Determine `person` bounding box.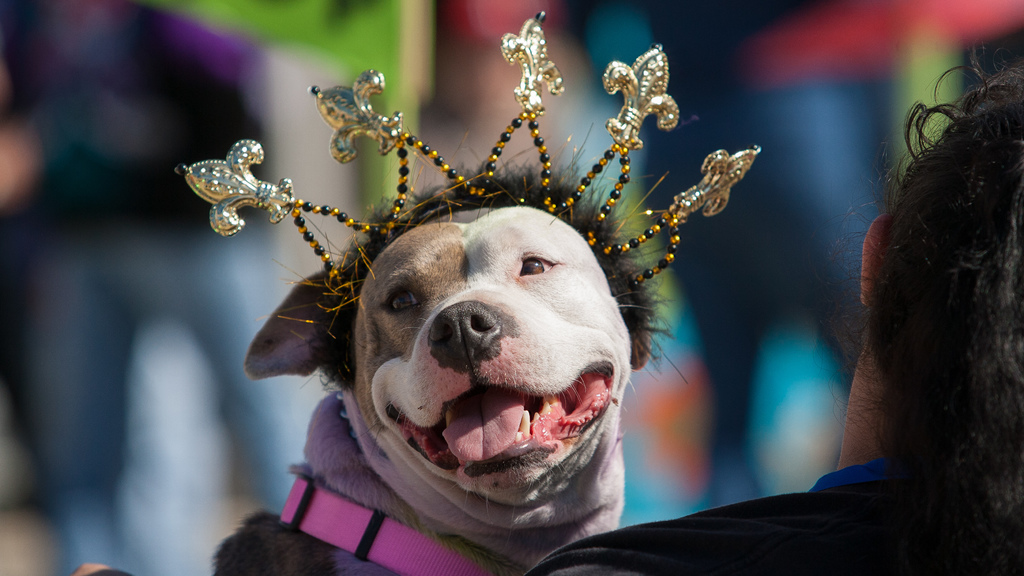
Determined: (522, 35, 1023, 575).
